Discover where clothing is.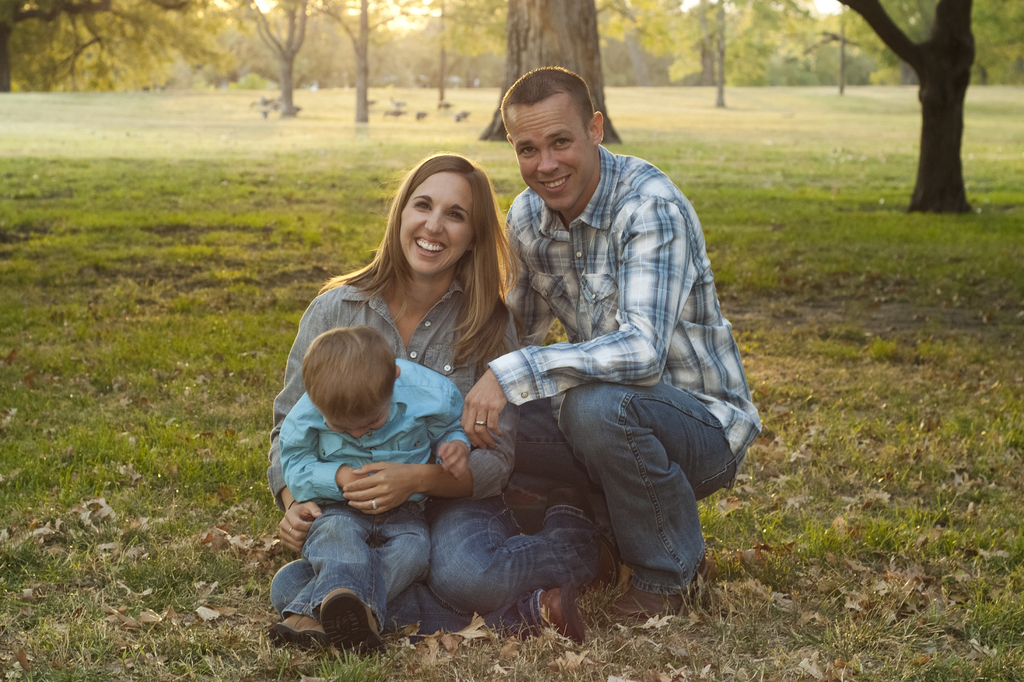
Discovered at <region>268, 264, 606, 638</region>.
